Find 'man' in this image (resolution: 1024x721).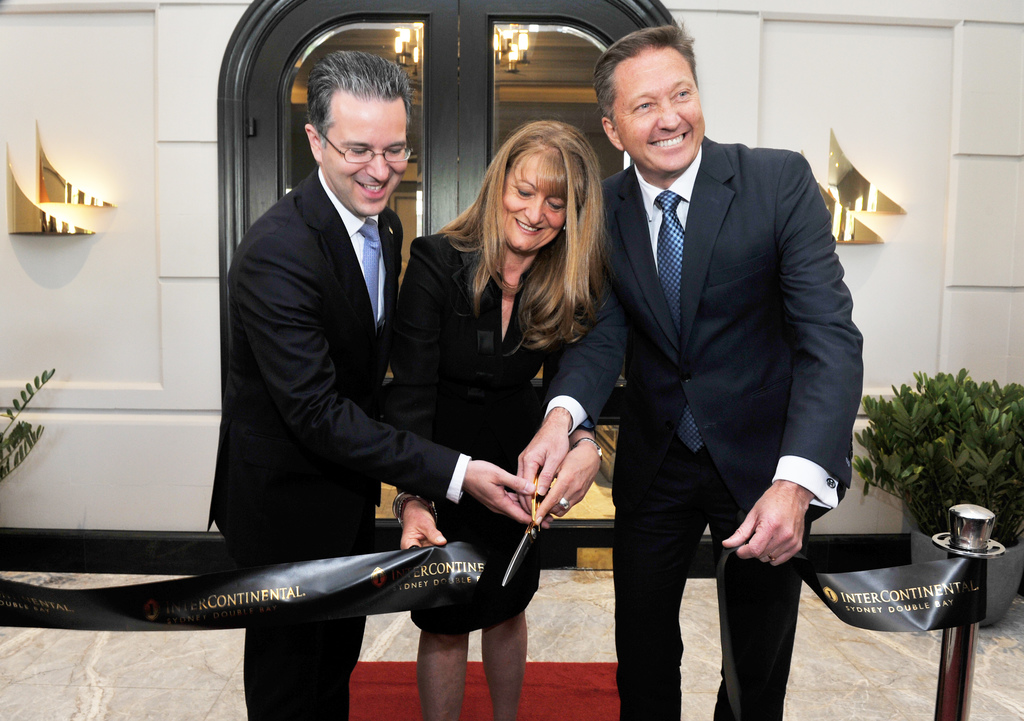
{"left": 206, "top": 50, "right": 550, "bottom": 720}.
